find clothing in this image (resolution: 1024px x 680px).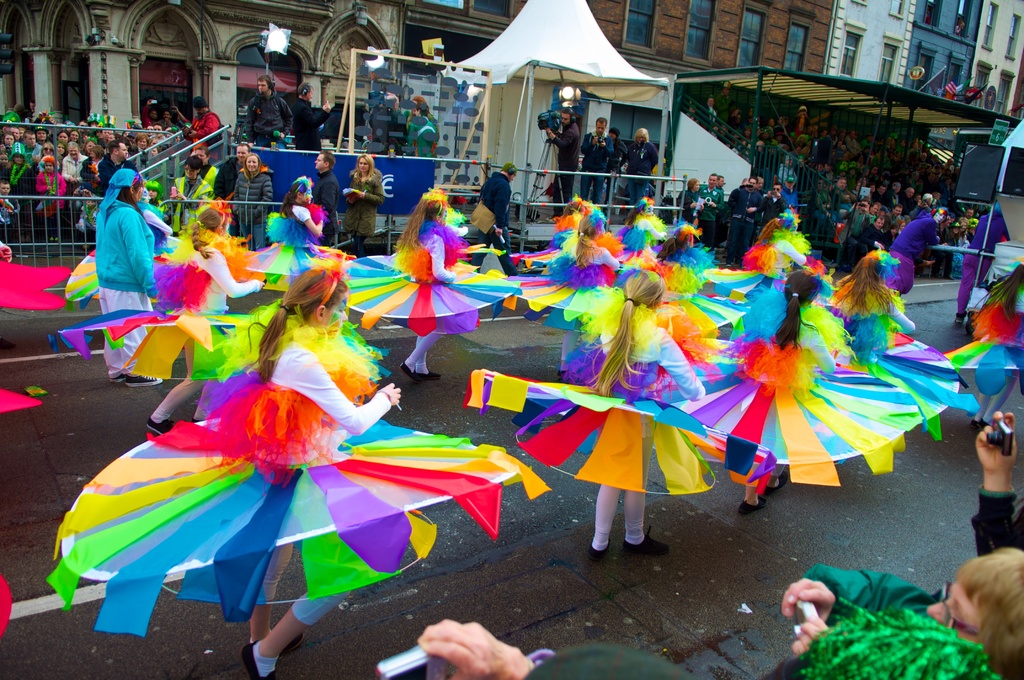
<region>312, 168, 350, 252</region>.
